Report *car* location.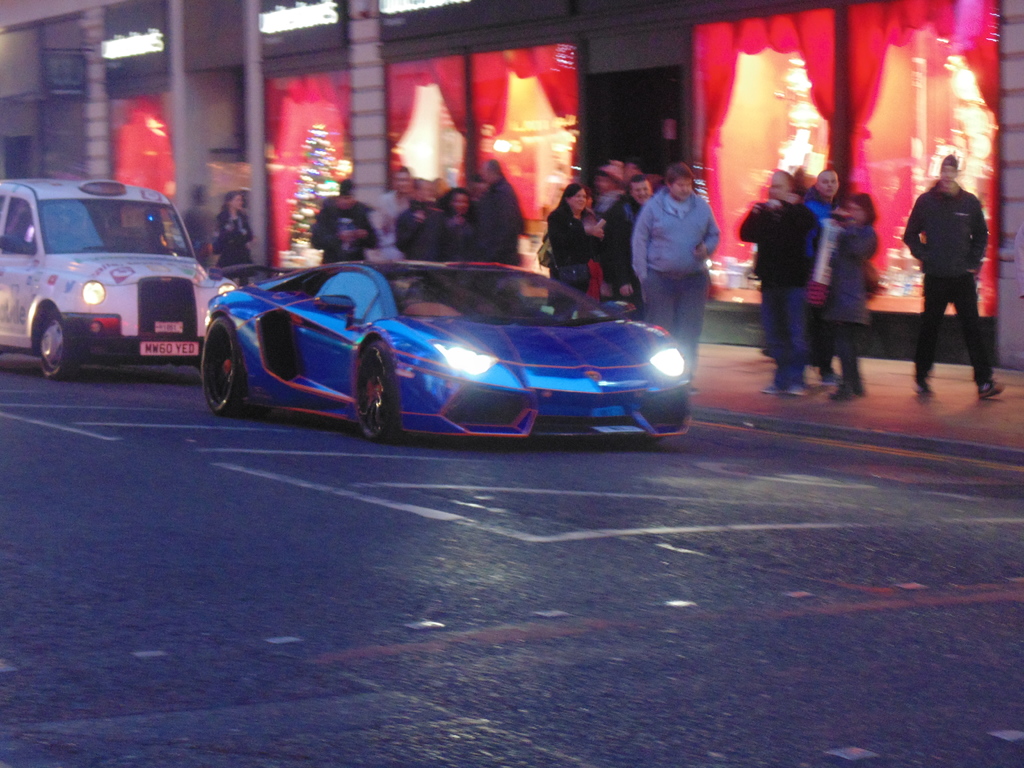
Report: (0, 178, 239, 380).
